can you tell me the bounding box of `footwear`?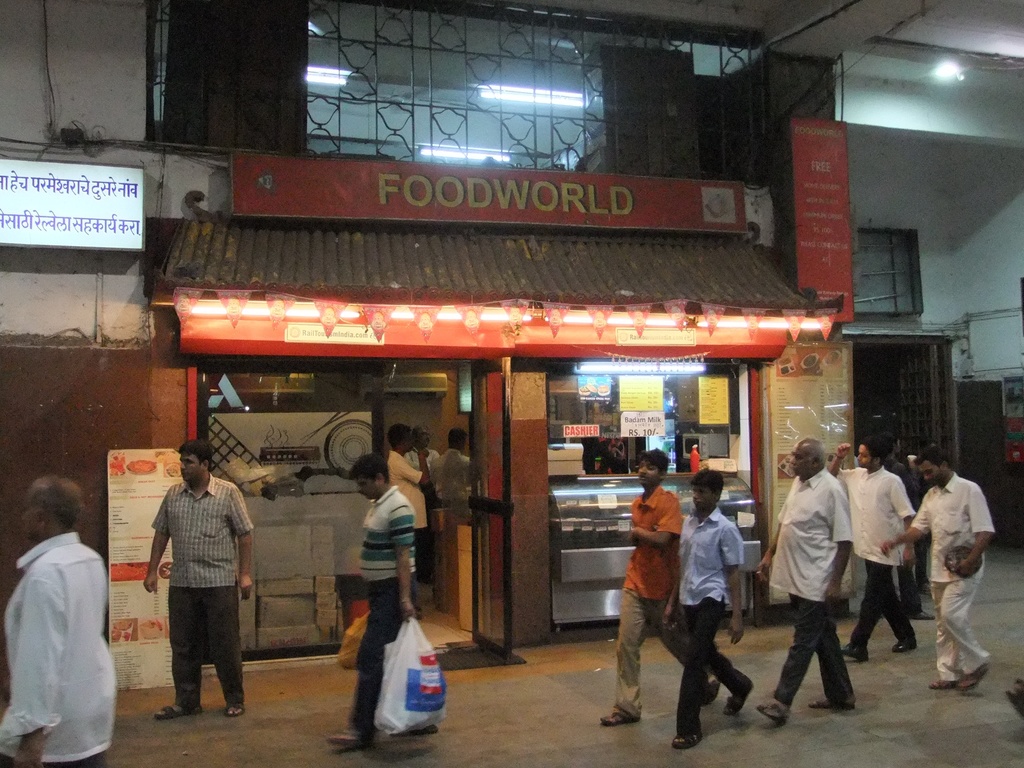
674,730,705,746.
